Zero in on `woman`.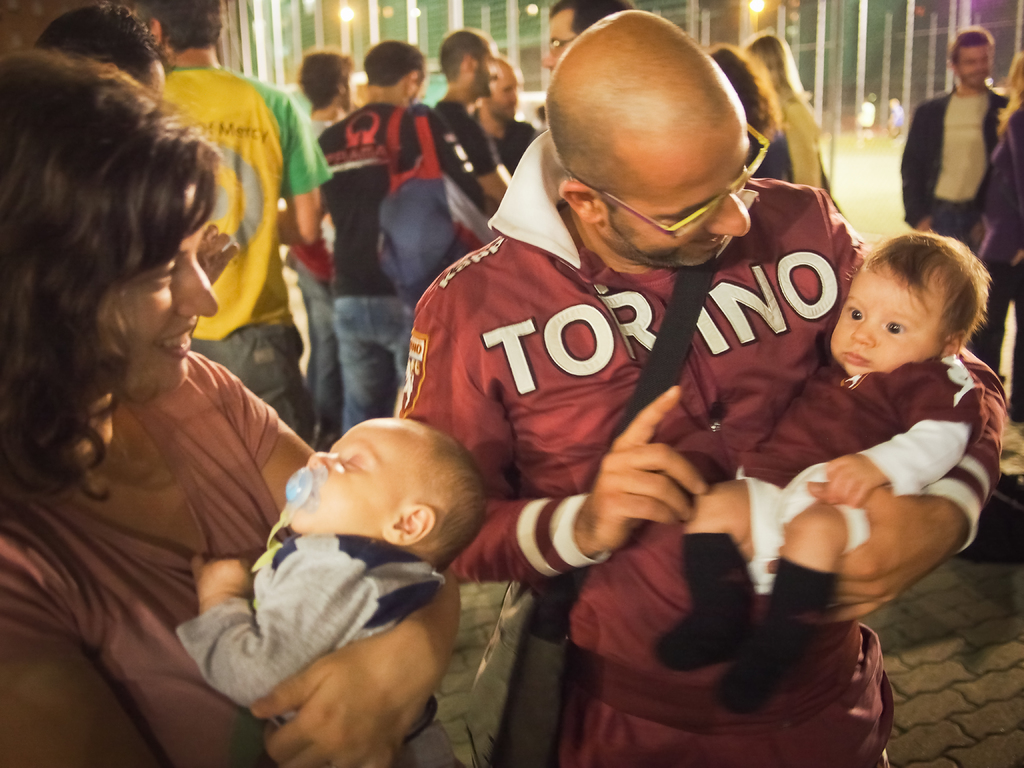
Zeroed in: {"x1": 59, "y1": 81, "x2": 454, "y2": 752}.
